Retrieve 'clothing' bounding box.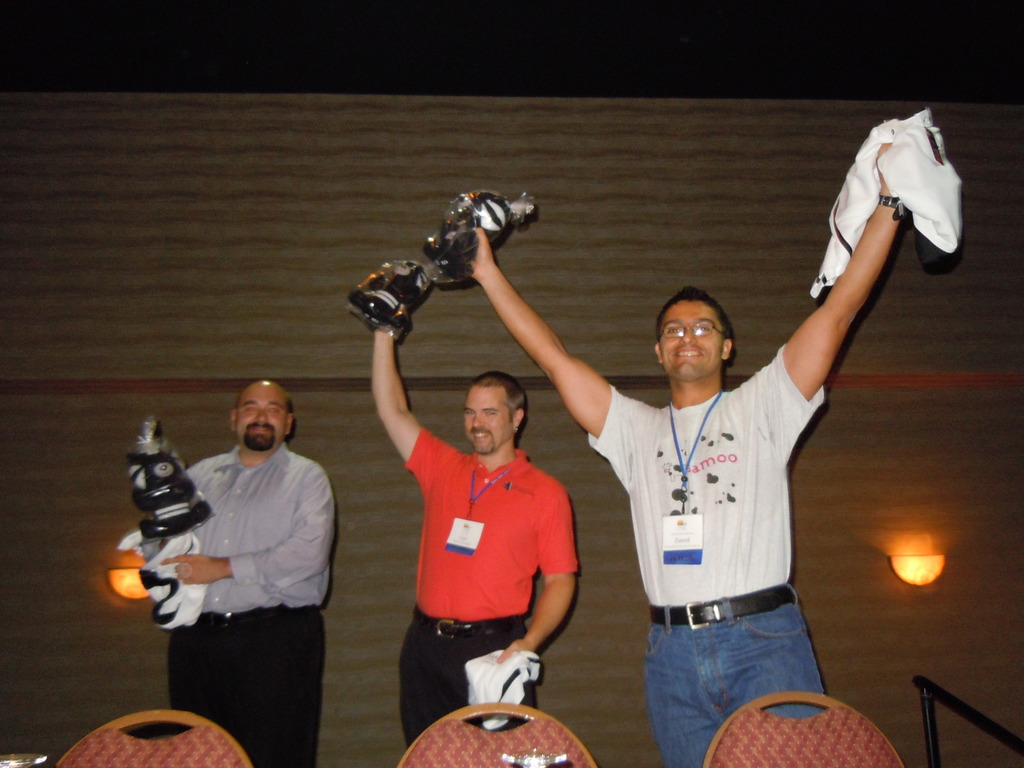
Bounding box: (586, 346, 827, 767).
